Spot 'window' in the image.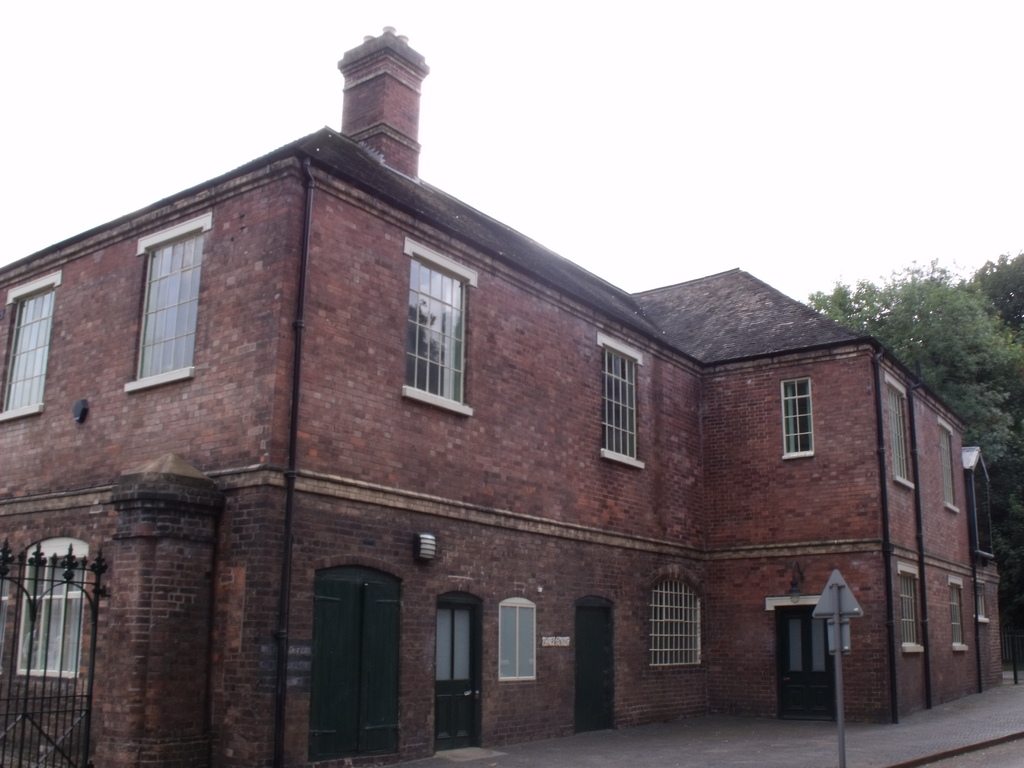
'window' found at x1=880, y1=372, x2=913, y2=492.
